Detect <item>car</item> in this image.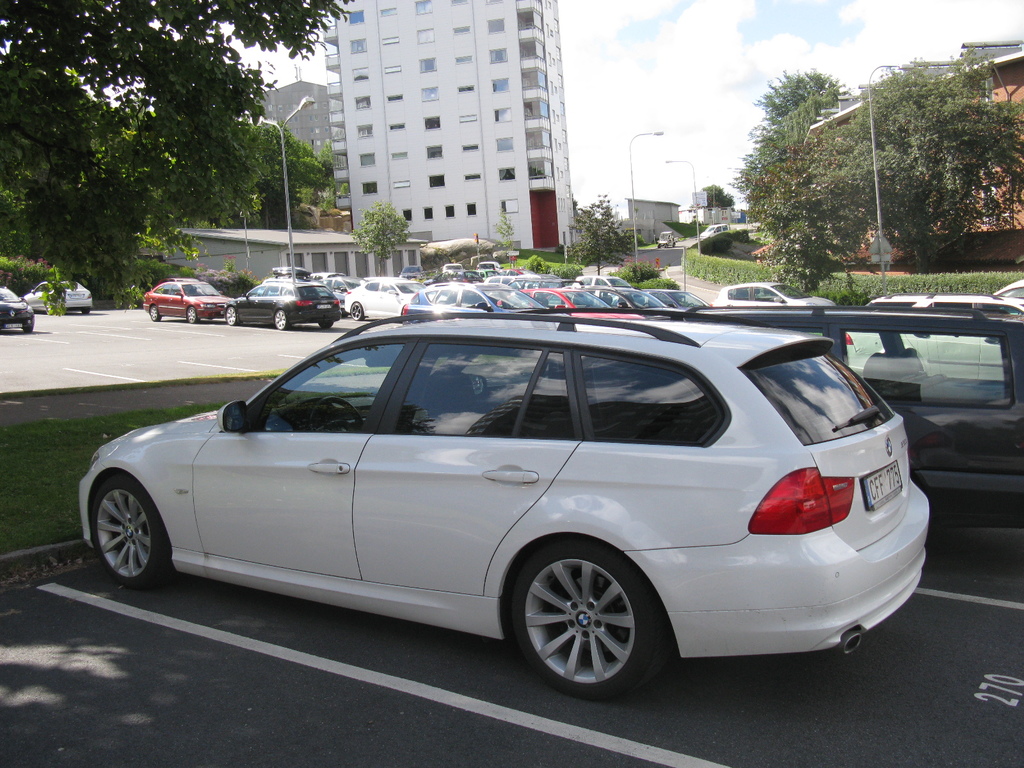
Detection: x1=22 y1=280 x2=95 y2=317.
